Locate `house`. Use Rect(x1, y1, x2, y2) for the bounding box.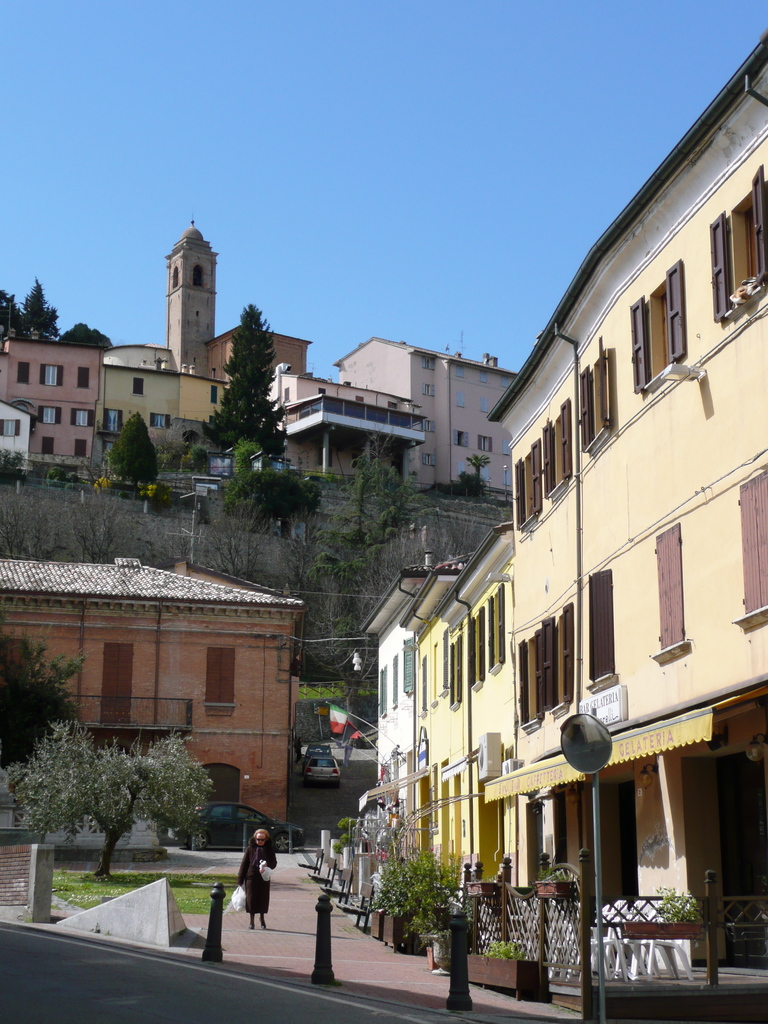
Rect(453, 517, 532, 897).
